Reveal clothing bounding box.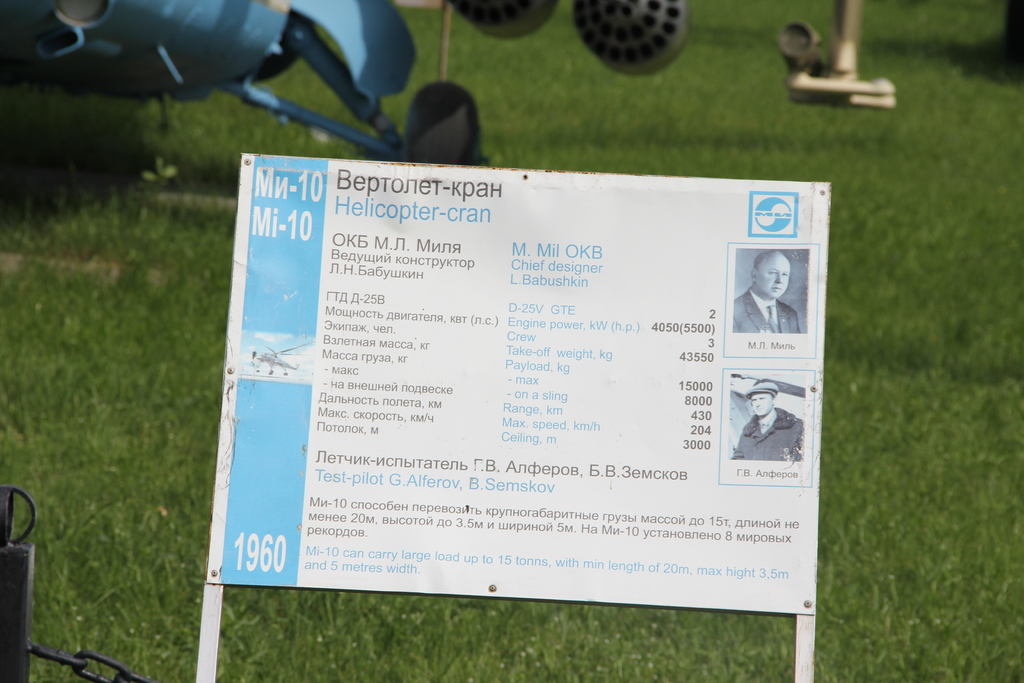
Revealed: rect(730, 409, 805, 461).
